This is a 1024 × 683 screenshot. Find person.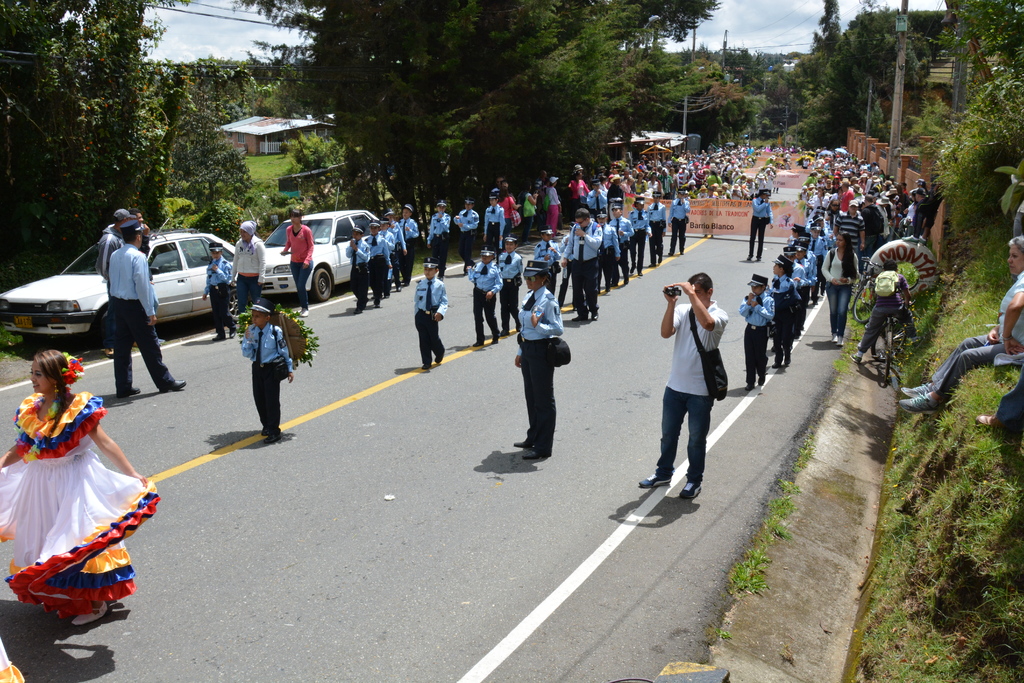
Bounding box: pyautogui.locateOnScreen(902, 236, 1023, 409).
